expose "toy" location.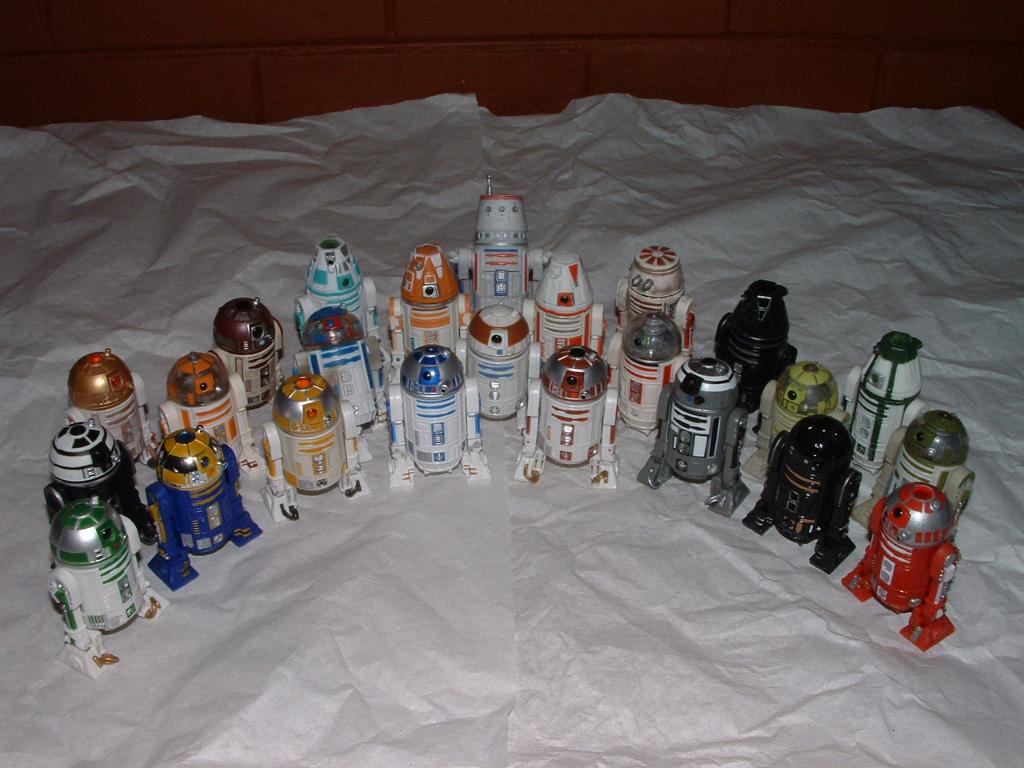
Exposed at <region>454, 177, 553, 379</region>.
